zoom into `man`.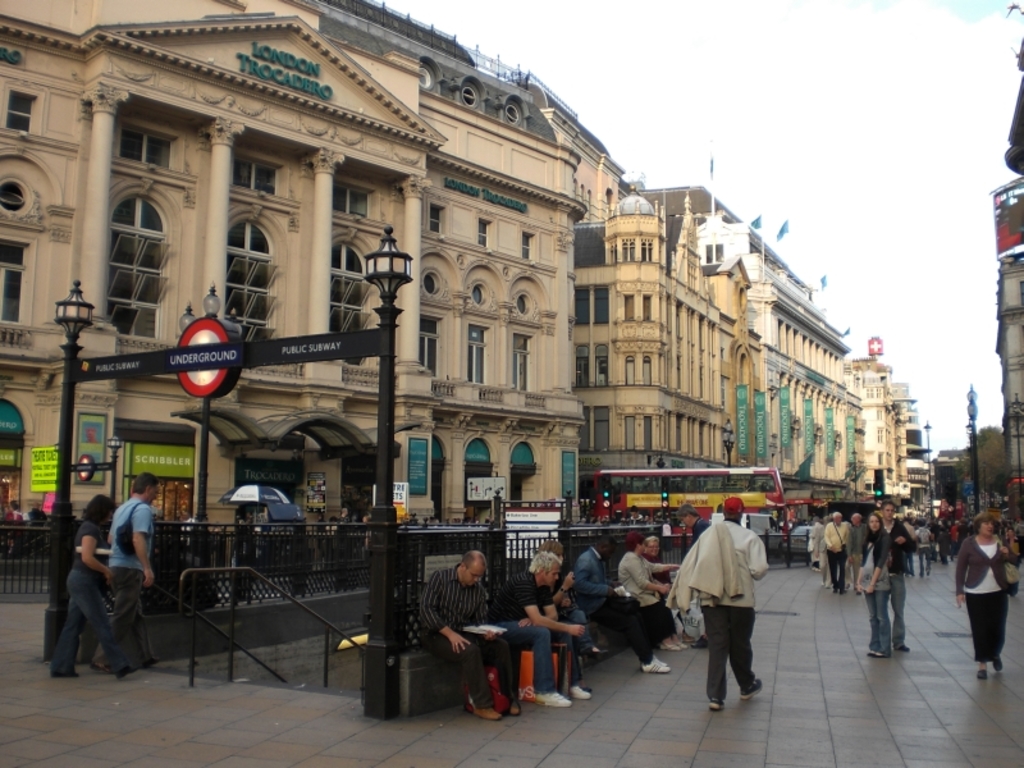
Zoom target: (96, 468, 157, 678).
